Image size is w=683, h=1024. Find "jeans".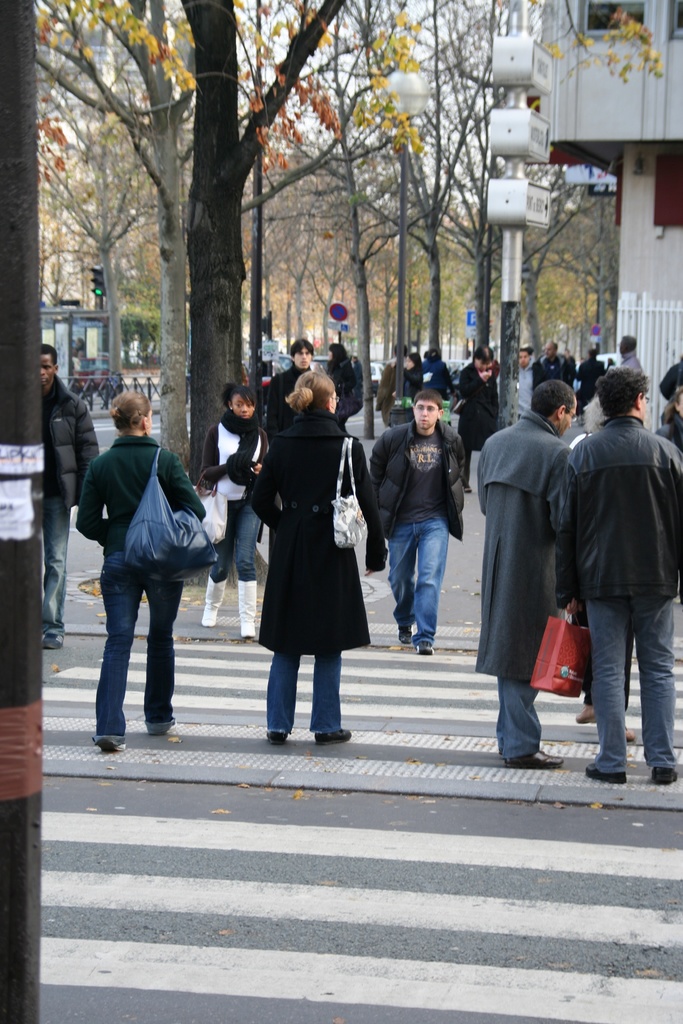
bbox(495, 679, 542, 755).
